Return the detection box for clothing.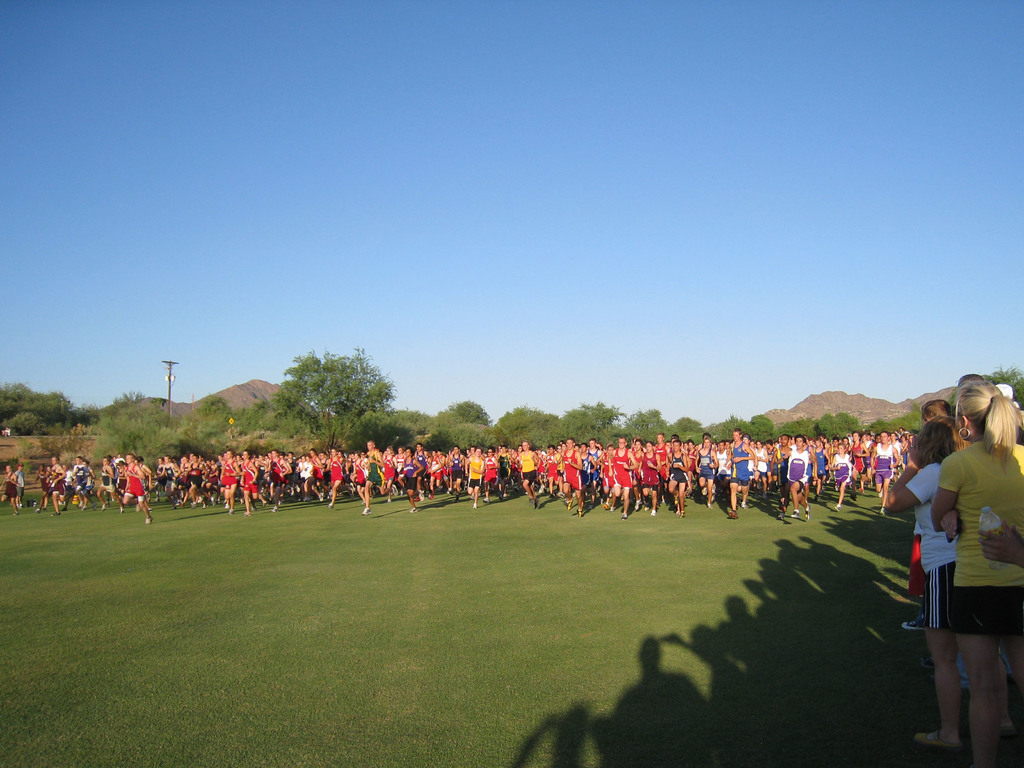
rect(851, 444, 868, 472).
